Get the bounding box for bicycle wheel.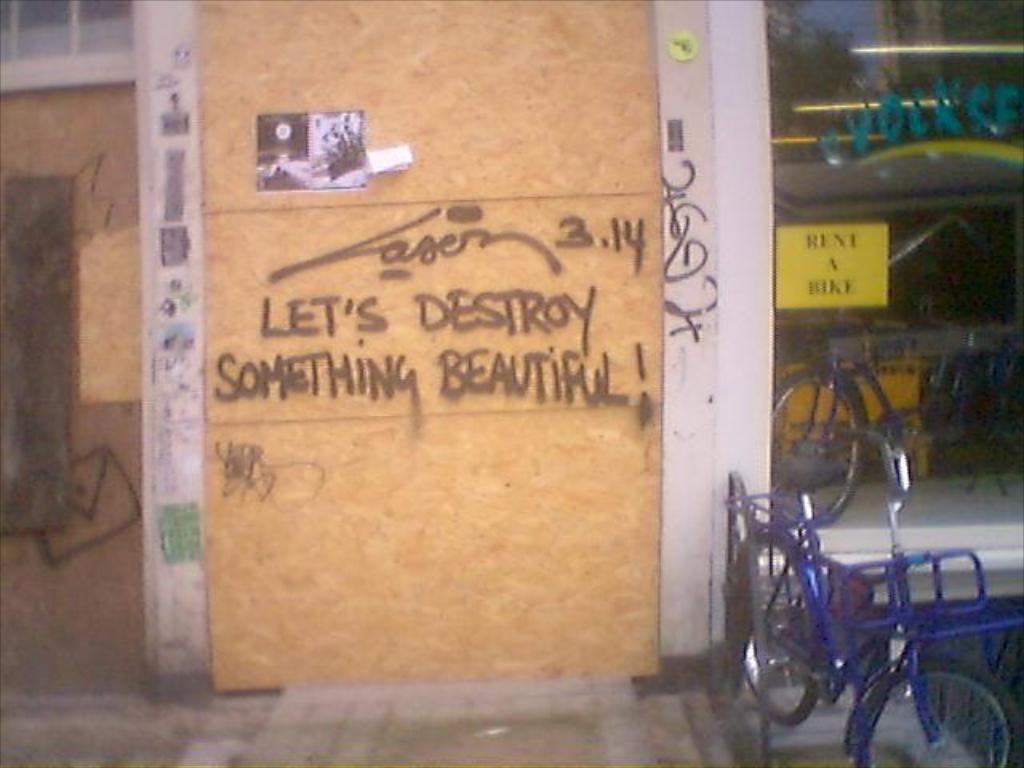
x1=858, y1=648, x2=1021, y2=766.
